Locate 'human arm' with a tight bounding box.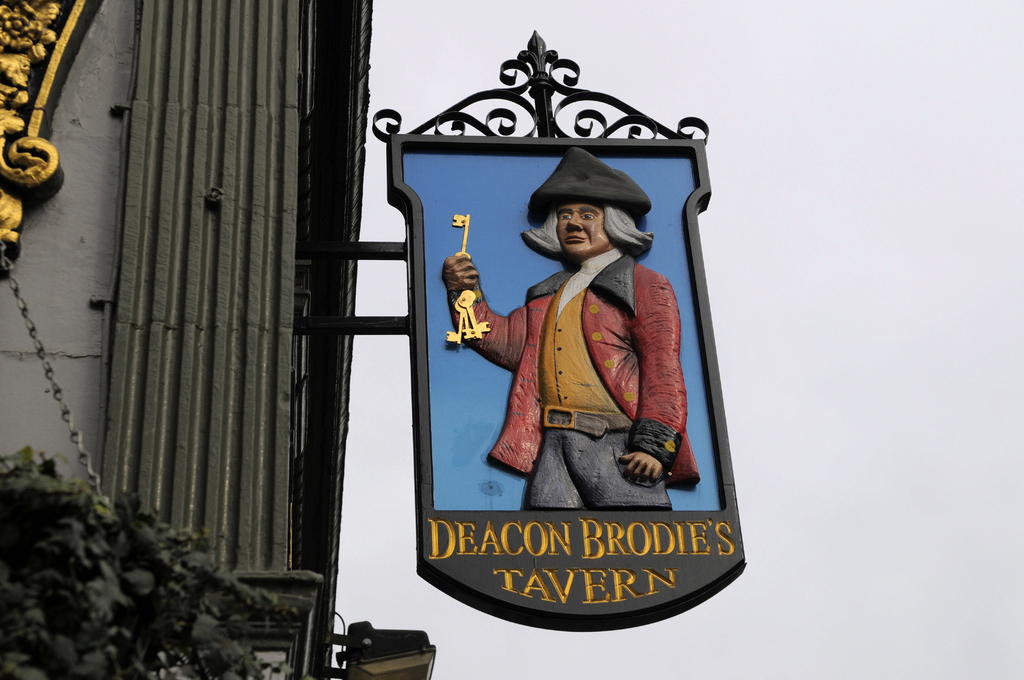
616, 264, 687, 483.
